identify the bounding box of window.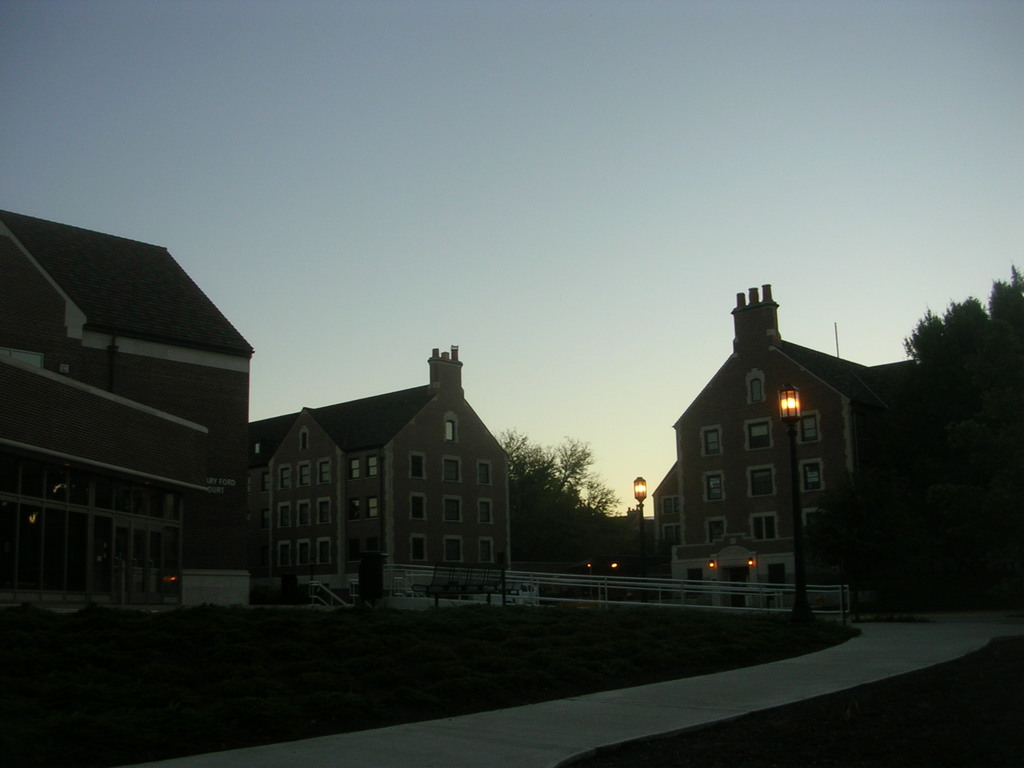
(749, 463, 779, 496).
